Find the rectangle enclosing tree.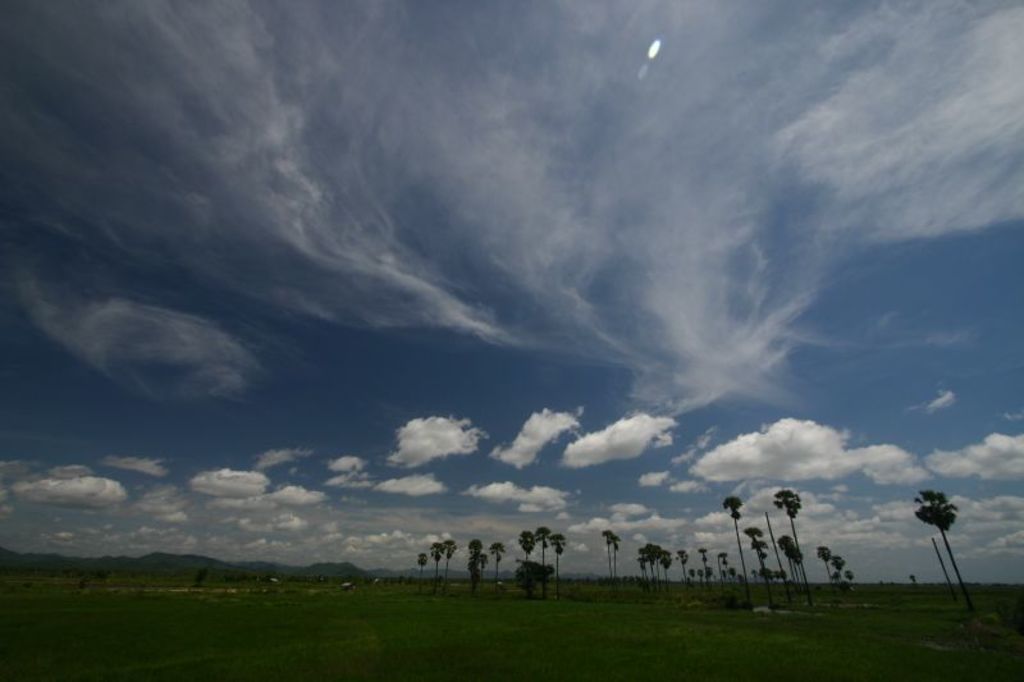
box(741, 523, 773, 605).
